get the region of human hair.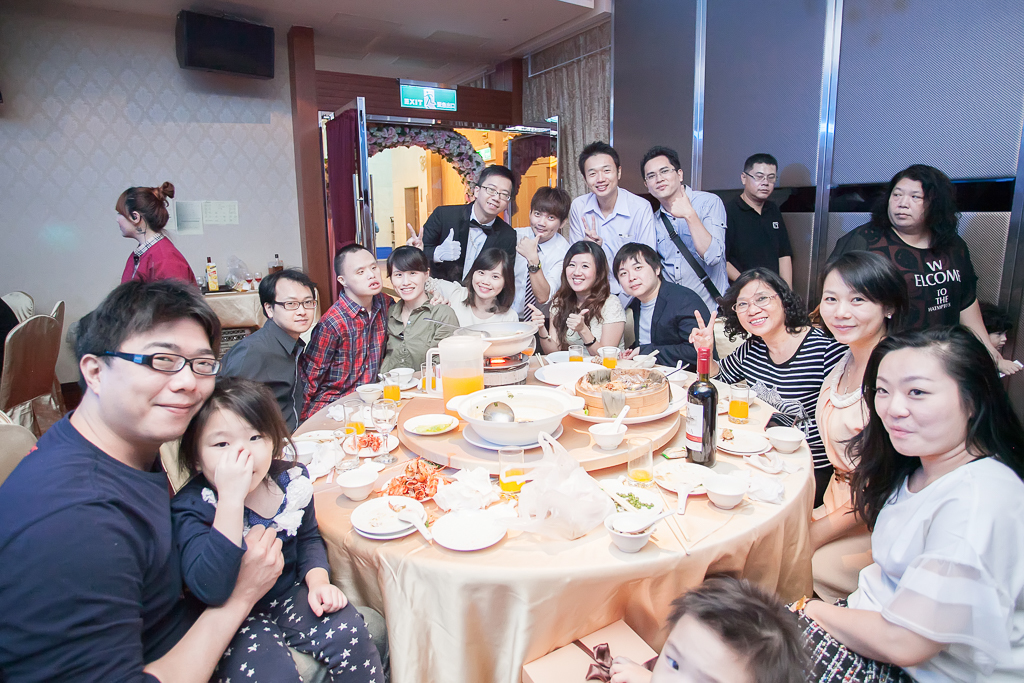
637,146,678,186.
